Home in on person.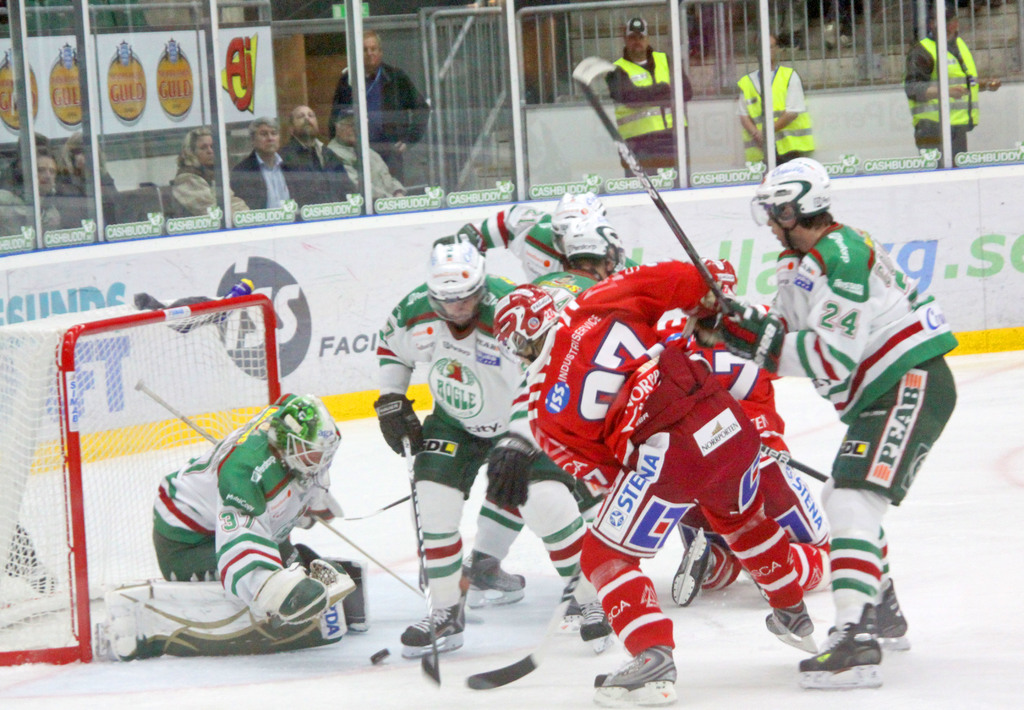
Homed in at {"x1": 897, "y1": 0, "x2": 1004, "y2": 159}.
